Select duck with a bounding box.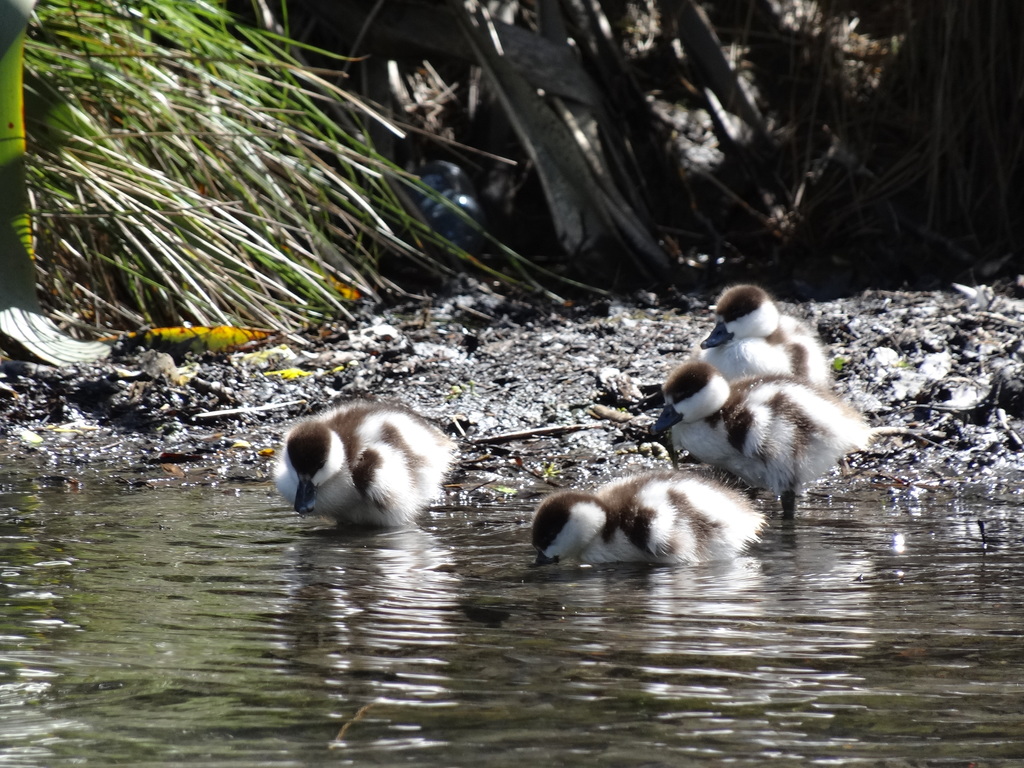
689, 278, 826, 521.
